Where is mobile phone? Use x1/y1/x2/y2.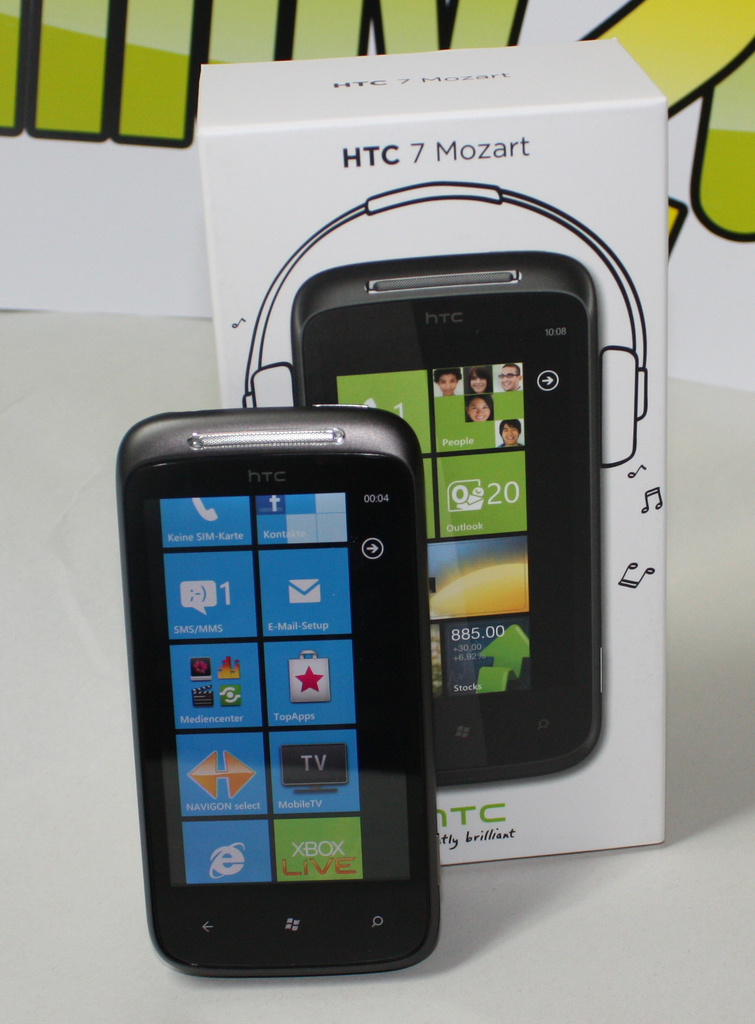
111/409/442/975.
